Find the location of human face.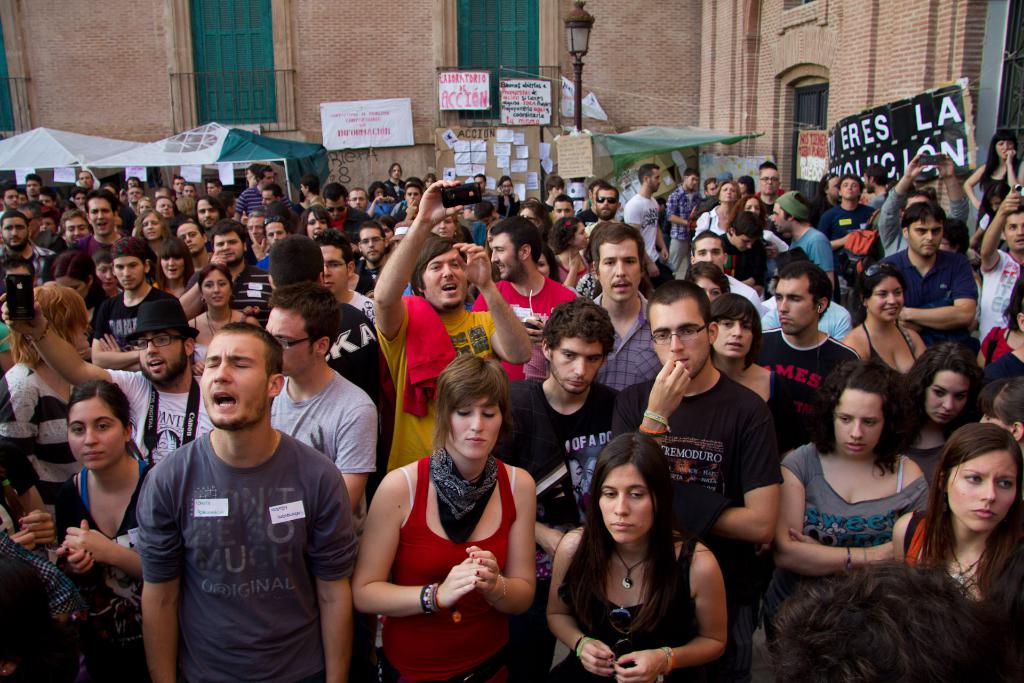
Location: rect(445, 388, 504, 460).
